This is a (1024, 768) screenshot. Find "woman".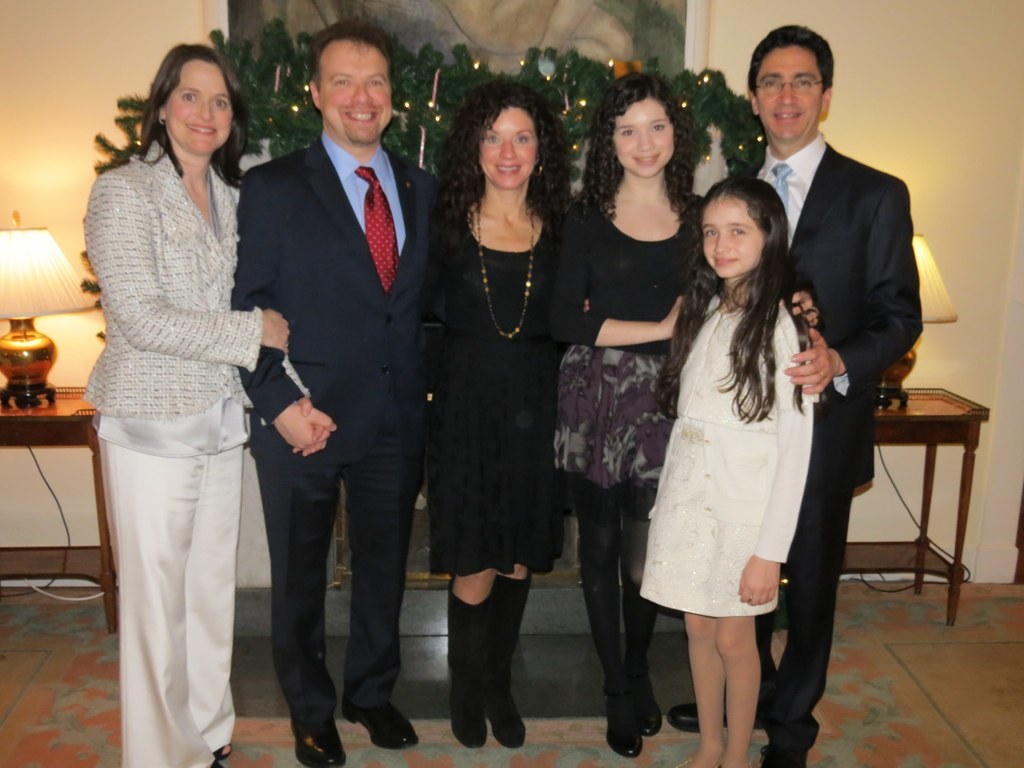
Bounding box: <region>79, 44, 342, 767</region>.
